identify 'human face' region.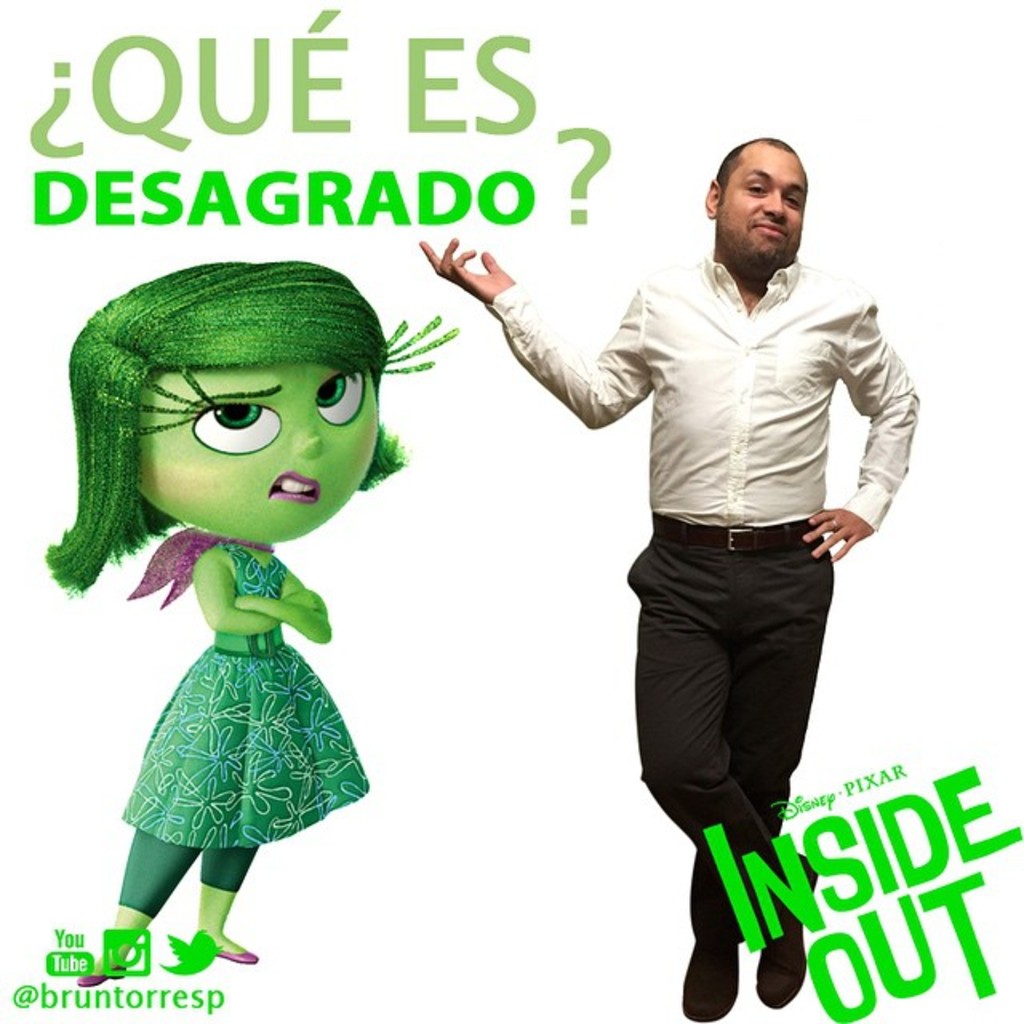
Region: 134/360/381/544.
